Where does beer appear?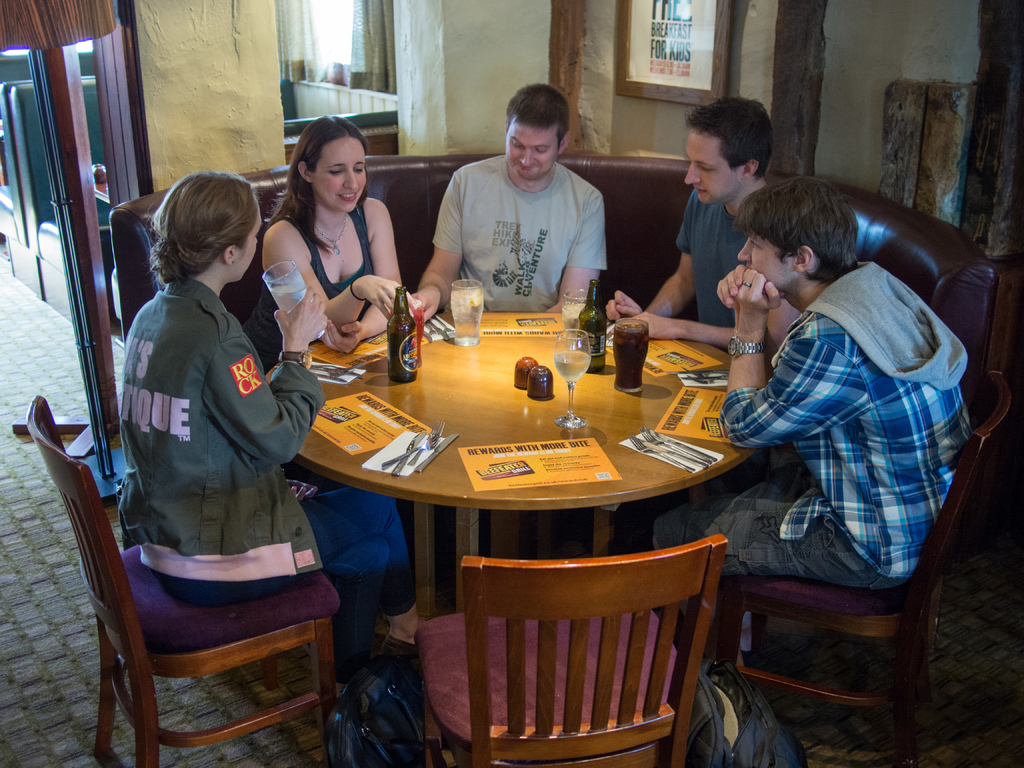
Appears at left=613, top=318, right=648, bottom=403.
